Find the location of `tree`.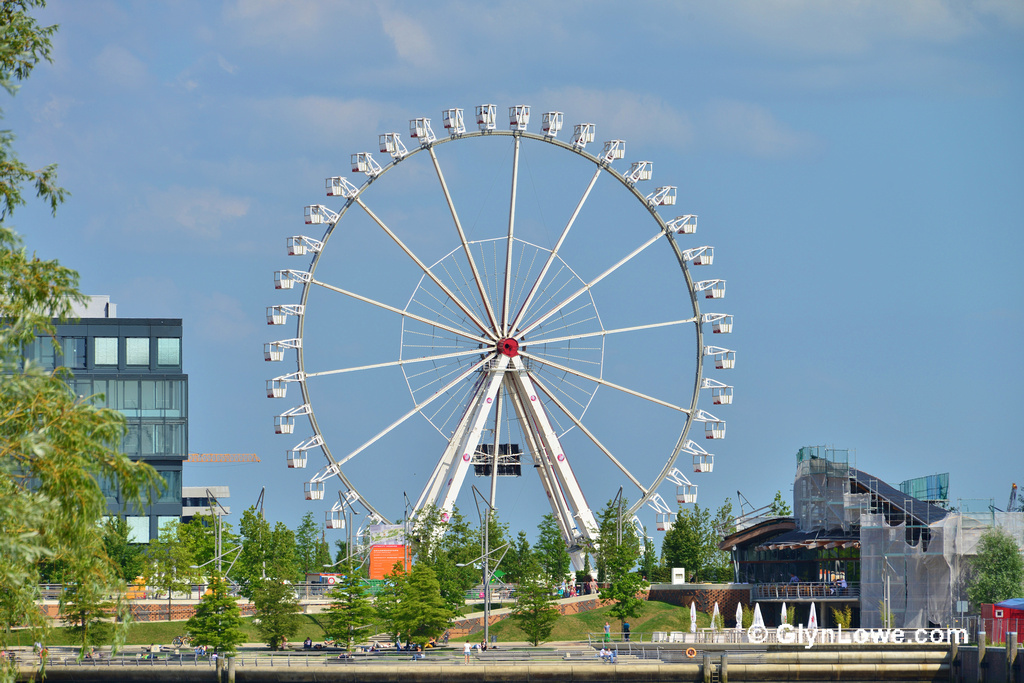
Location: BBox(578, 487, 644, 644).
